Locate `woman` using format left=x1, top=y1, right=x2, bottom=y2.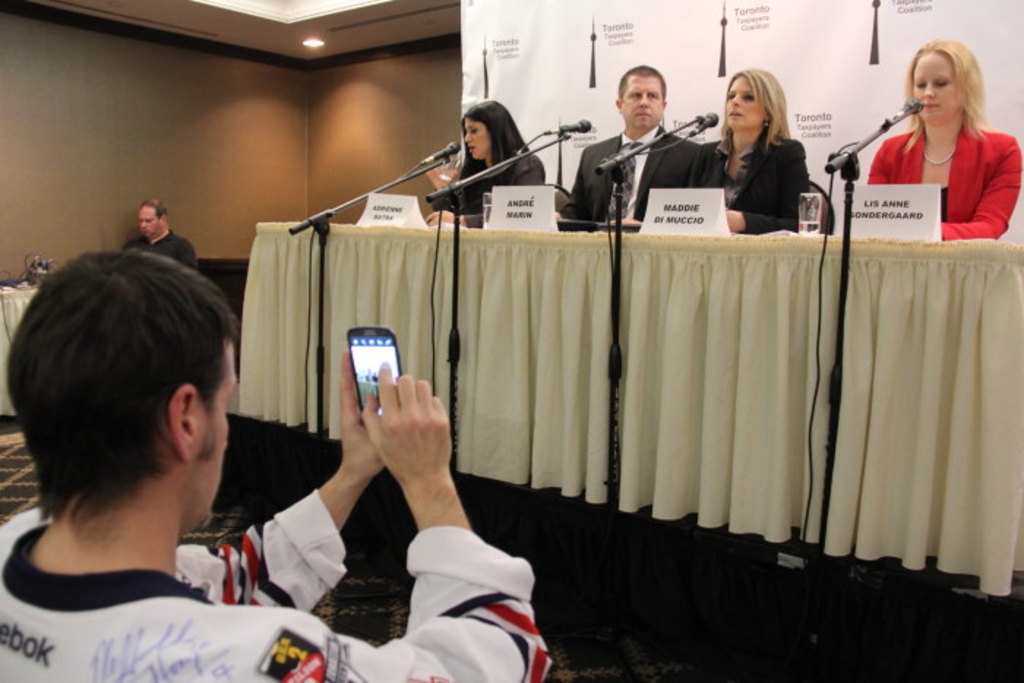
left=866, top=35, right=1023, bottom=241.
